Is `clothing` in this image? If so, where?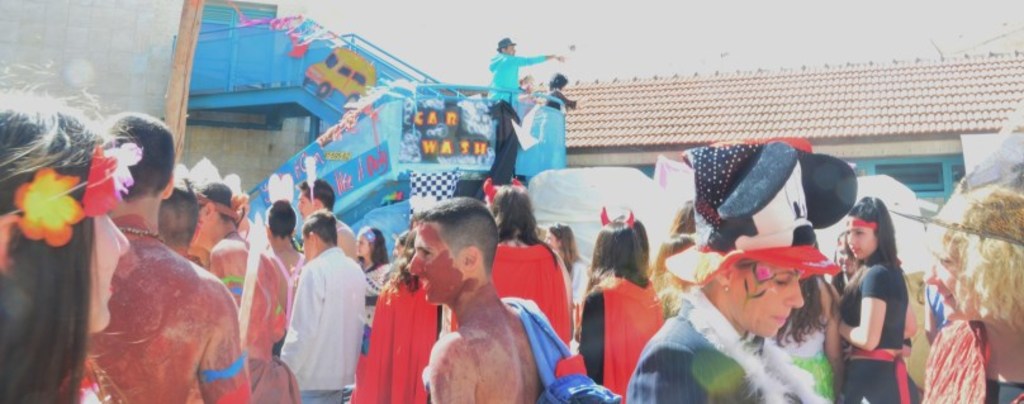
Yes, at pyautogui.locateOnScreen(366, 280, 432, 403).
